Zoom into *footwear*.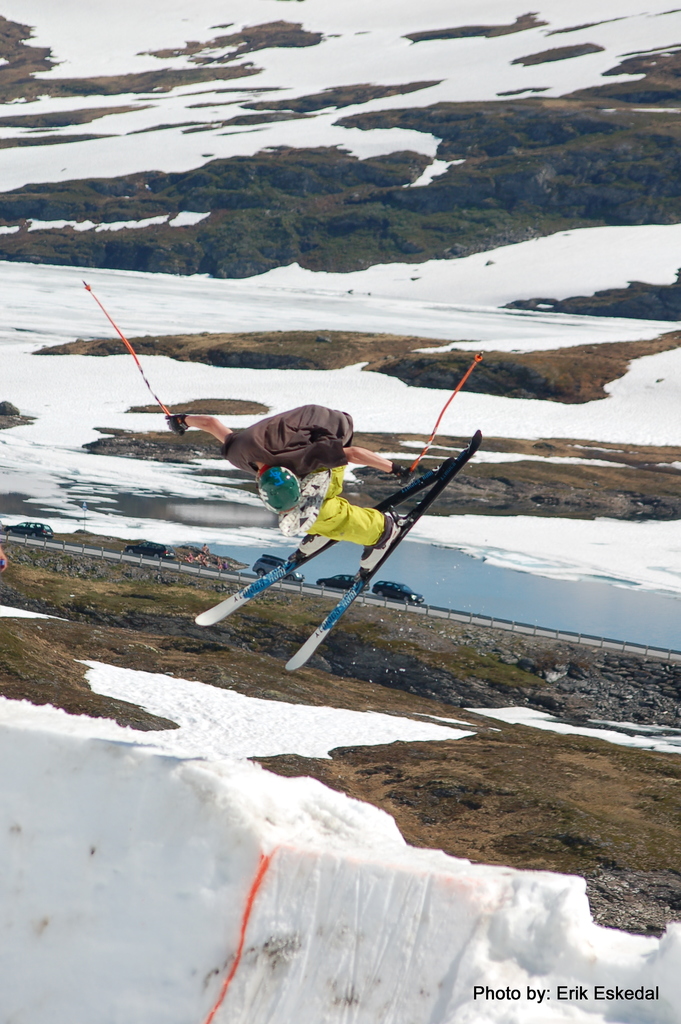
Zoom target: 358:513:398:572.
